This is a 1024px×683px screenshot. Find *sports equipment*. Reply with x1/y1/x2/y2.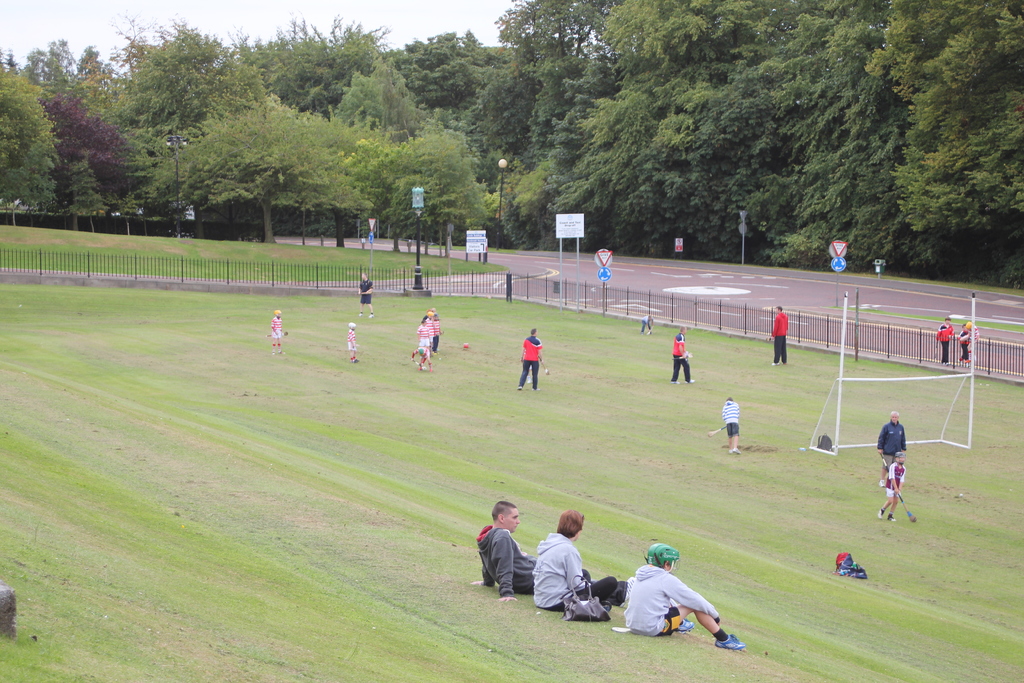
411/358/426/371.
